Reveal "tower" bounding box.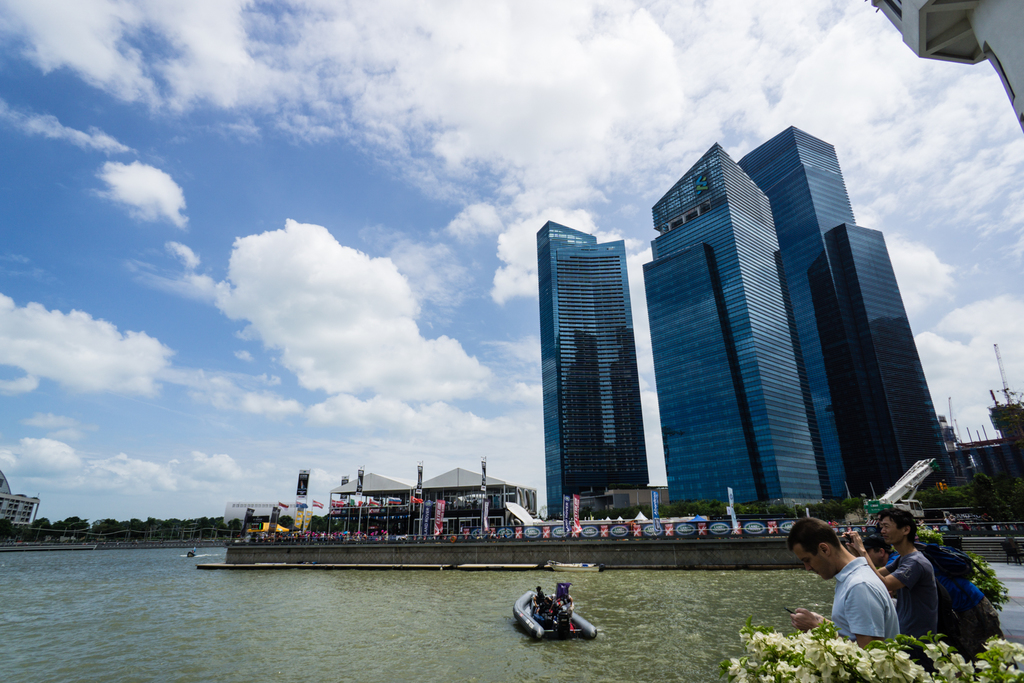
Revealed: locate(534, 218, 648, 524).
